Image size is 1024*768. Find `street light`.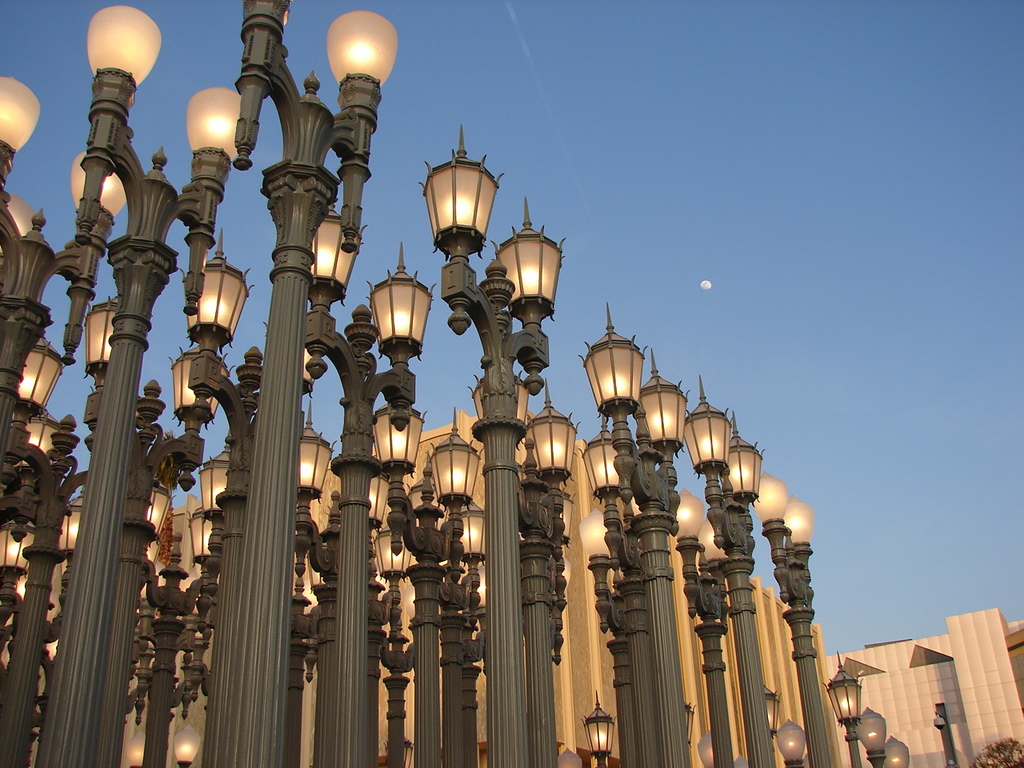
{"x1": 418, "y1": 122, "x2": 568, "y2": 767}.
